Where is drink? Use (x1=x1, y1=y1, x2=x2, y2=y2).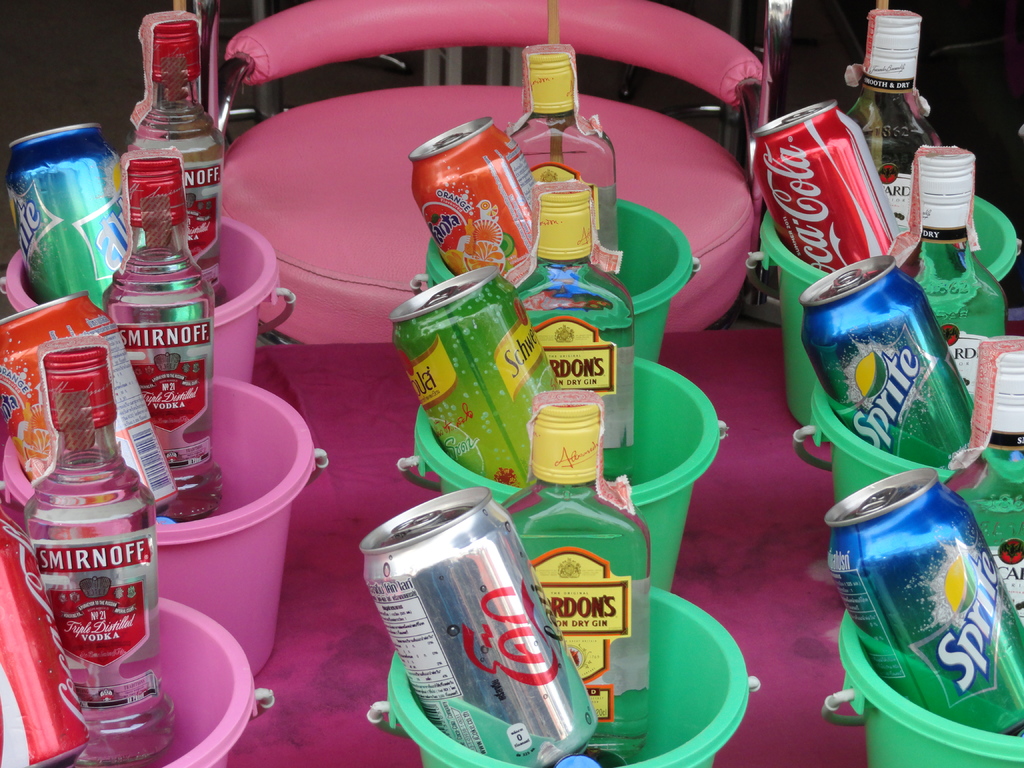
(x1=497, y1=481, x2=645, y2=757).
